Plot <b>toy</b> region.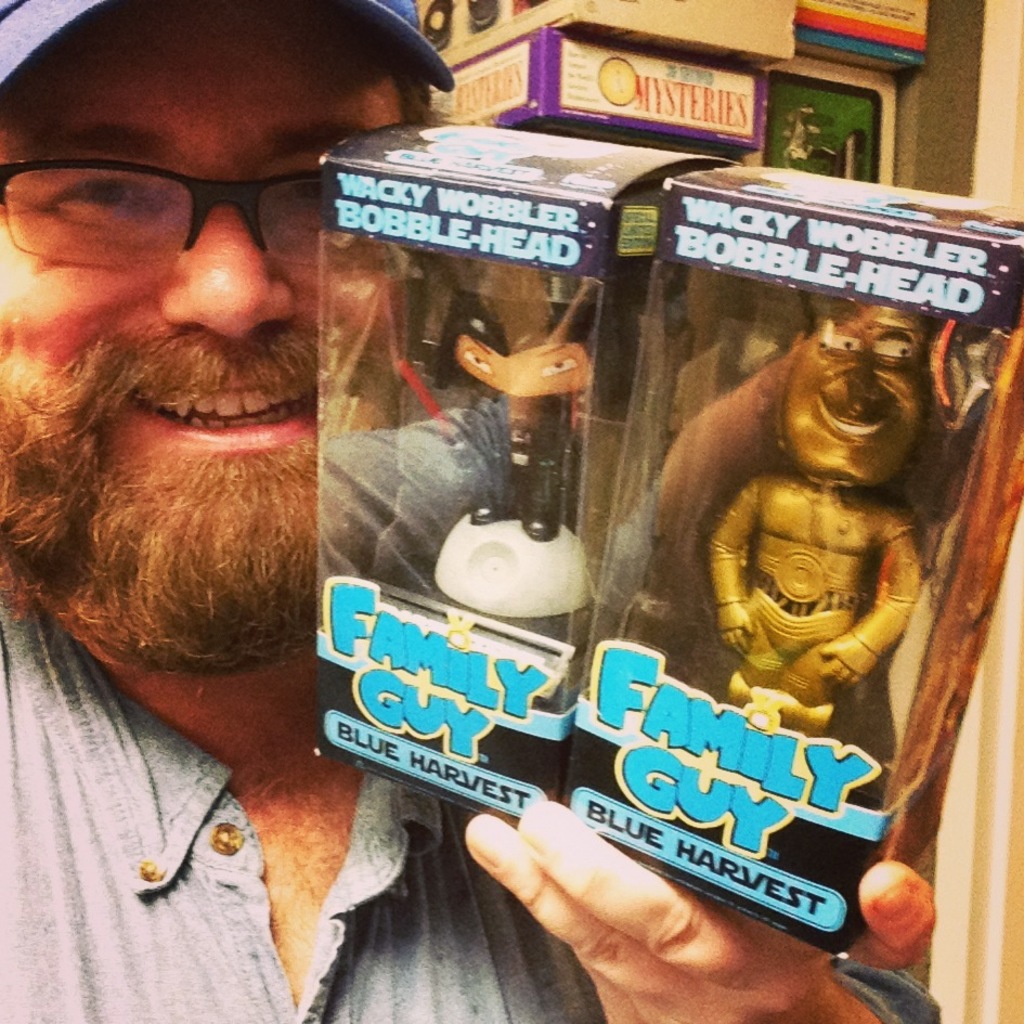
Plotted at 680,288,980,838.
